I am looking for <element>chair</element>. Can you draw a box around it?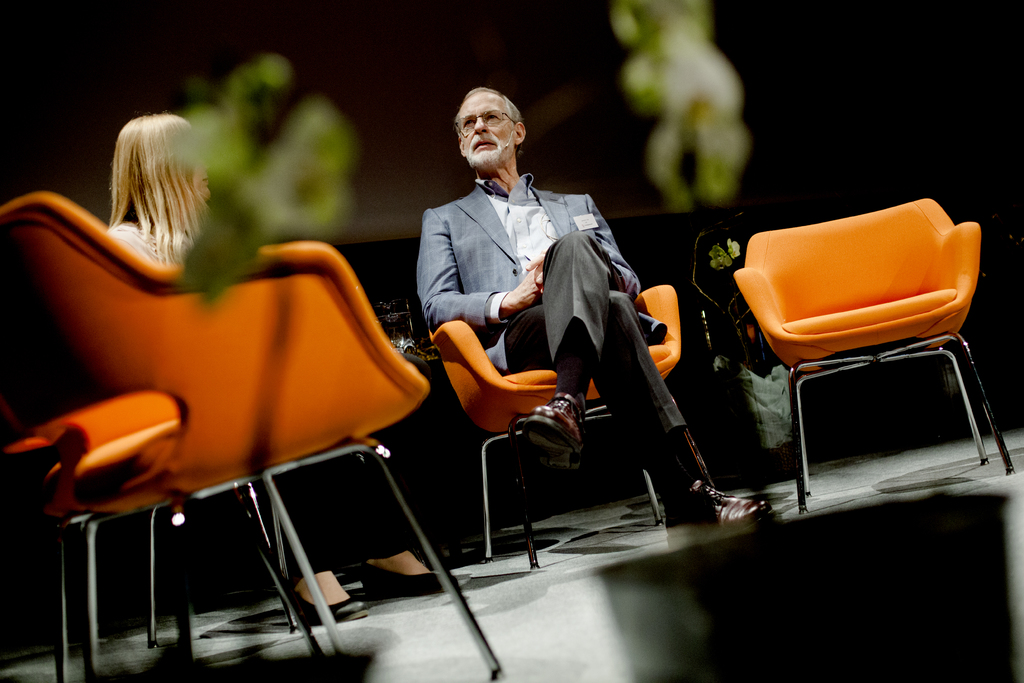
Sure, the bounding box is crop(0, 192, 512, 677).
